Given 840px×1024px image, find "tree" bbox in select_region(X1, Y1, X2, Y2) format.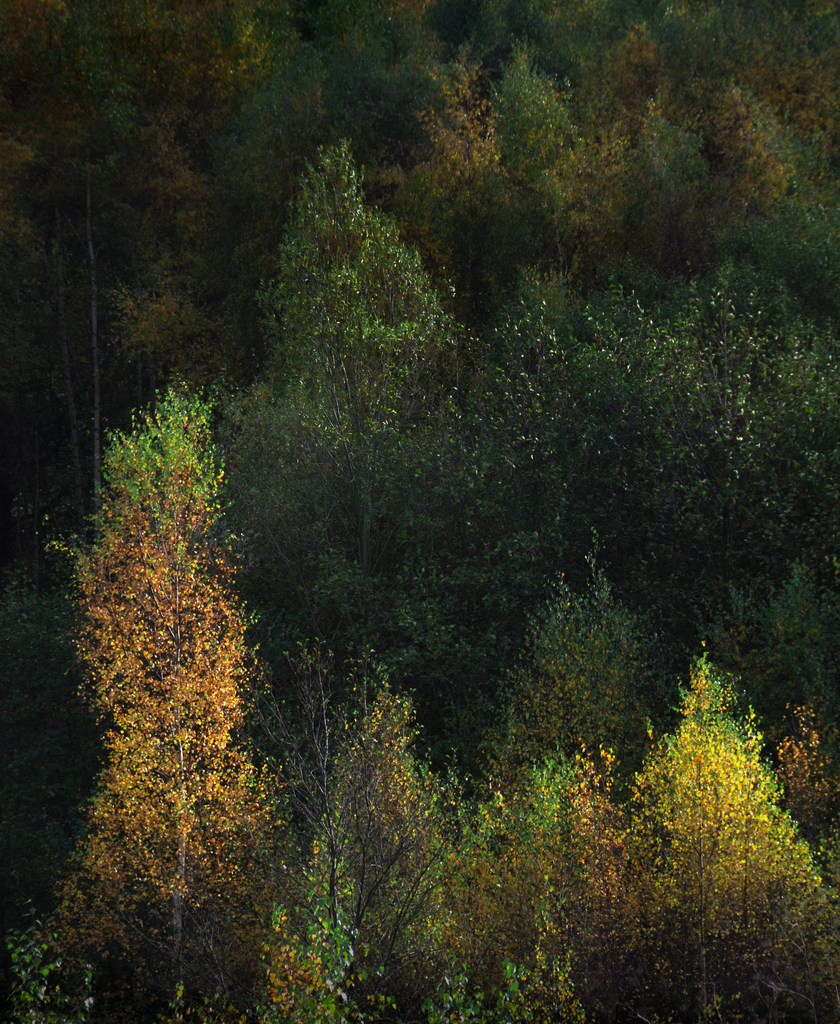
select_region(37, 345, 296, 937).
